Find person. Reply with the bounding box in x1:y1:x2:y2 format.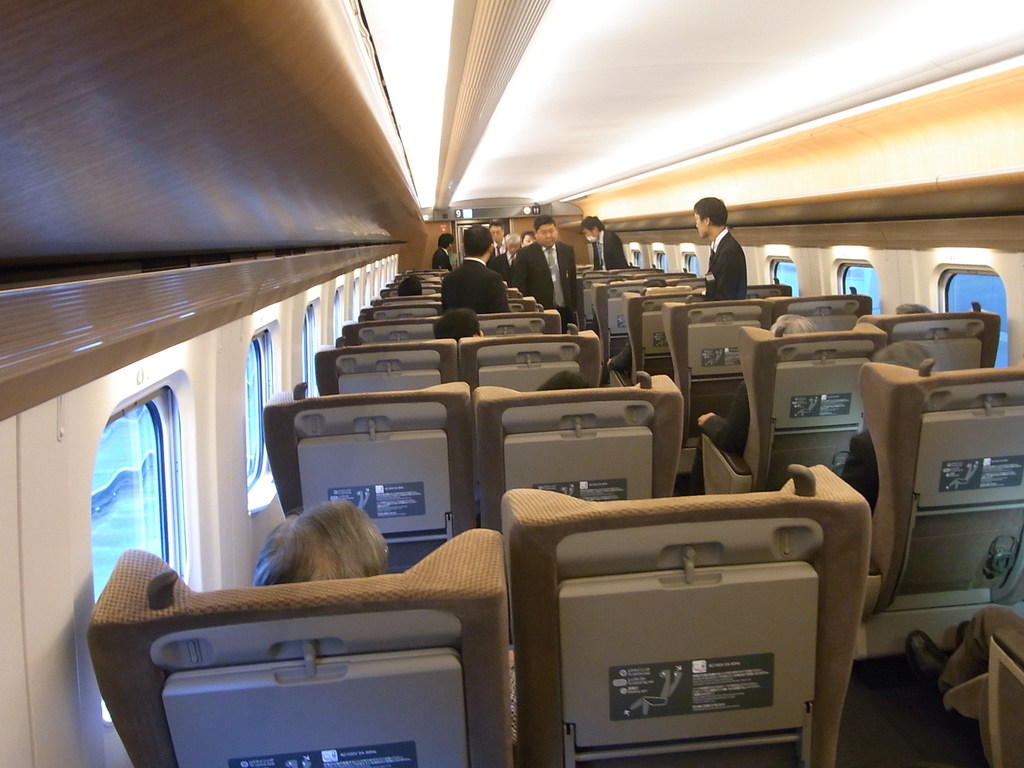
441:223:508:310.
